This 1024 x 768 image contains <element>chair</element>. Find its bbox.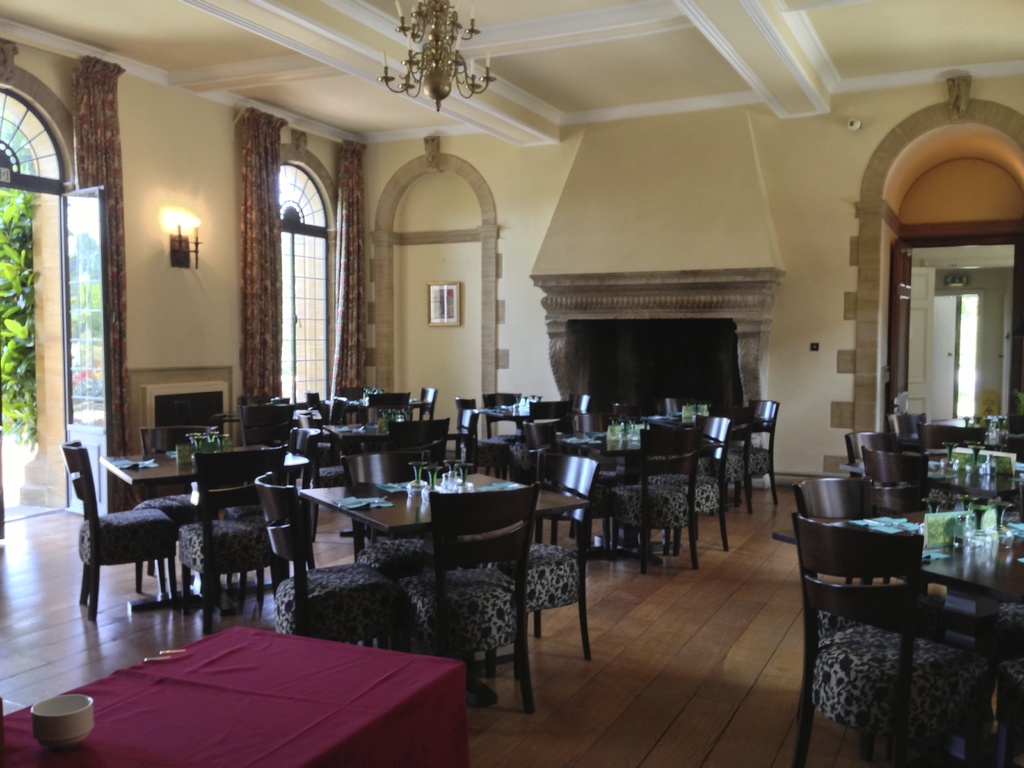
box=[340, 447, 429, 590].
